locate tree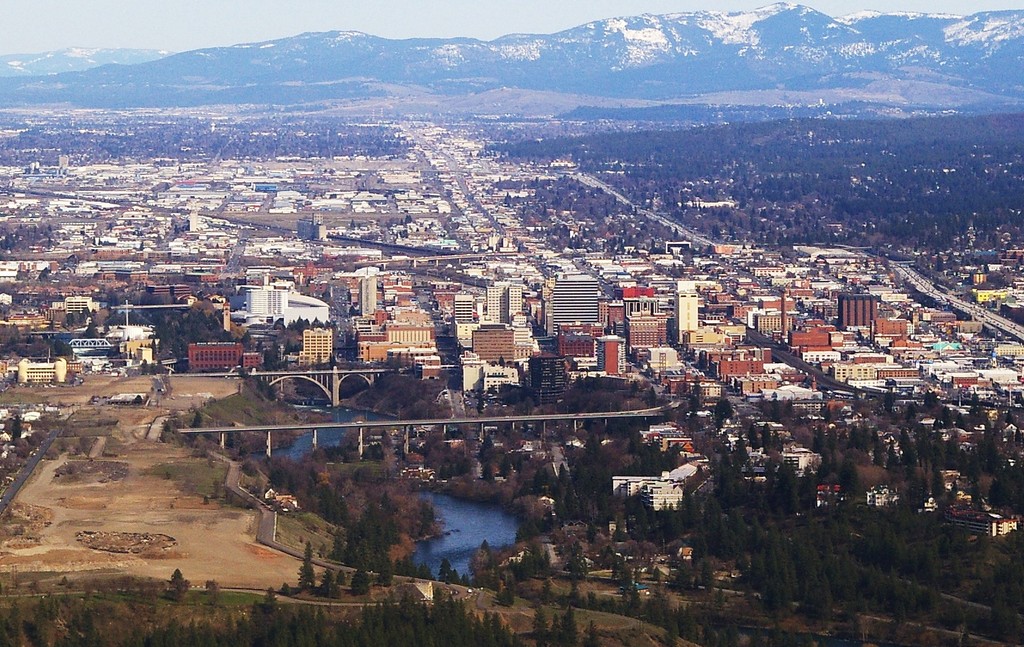
<box>189,411,203,432</box>
